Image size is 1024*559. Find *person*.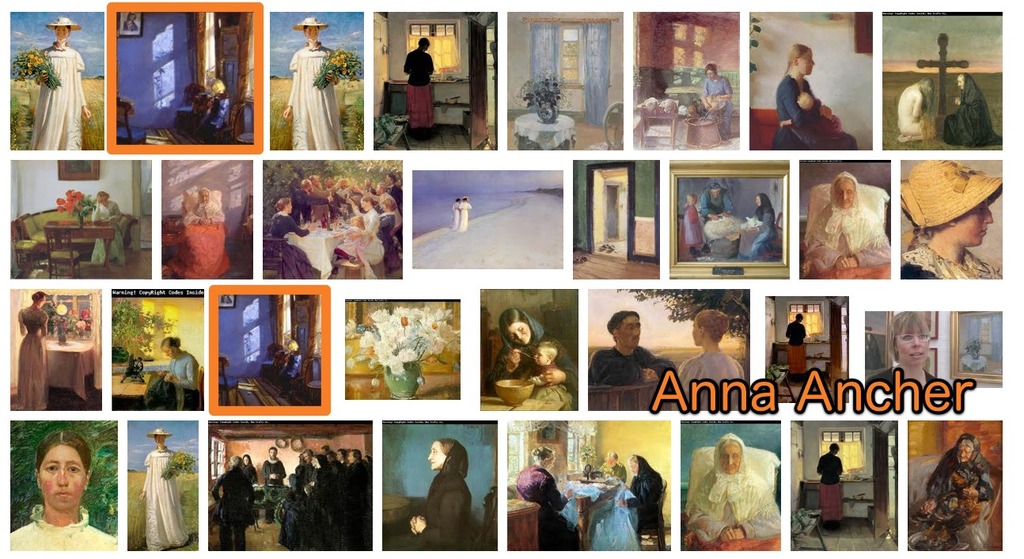
[268, 176, 401, 278].
